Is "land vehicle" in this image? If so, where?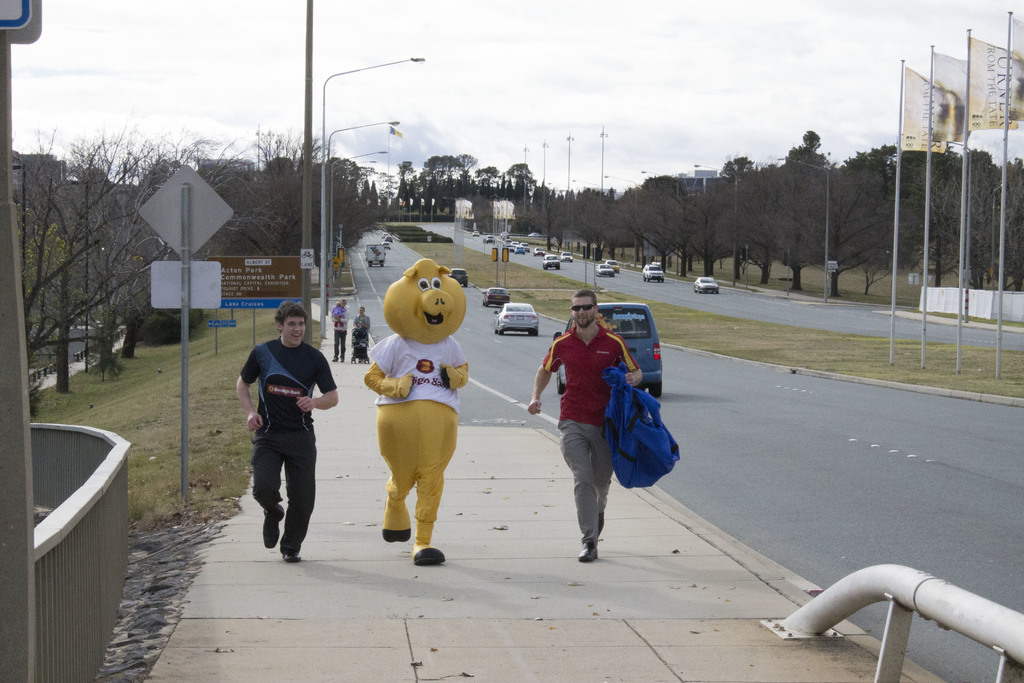
Yes, at [486,236,493,242].
